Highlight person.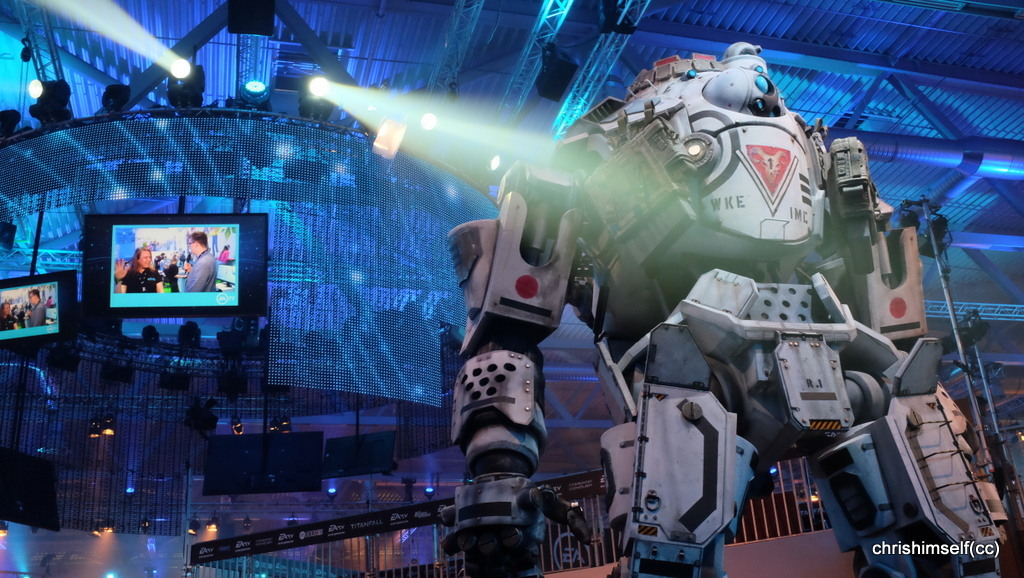
Highlighted region: 0, 295, 19, 327.
